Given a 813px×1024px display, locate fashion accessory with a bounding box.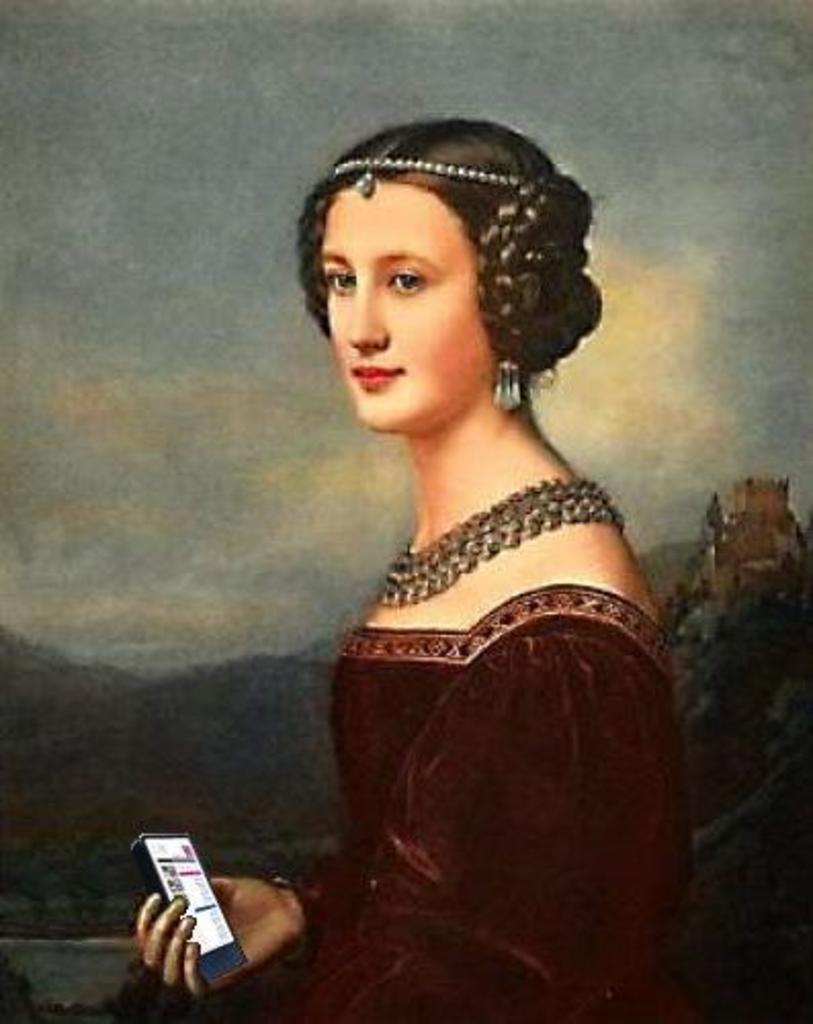
Located: [491, 344, 526, 414].
